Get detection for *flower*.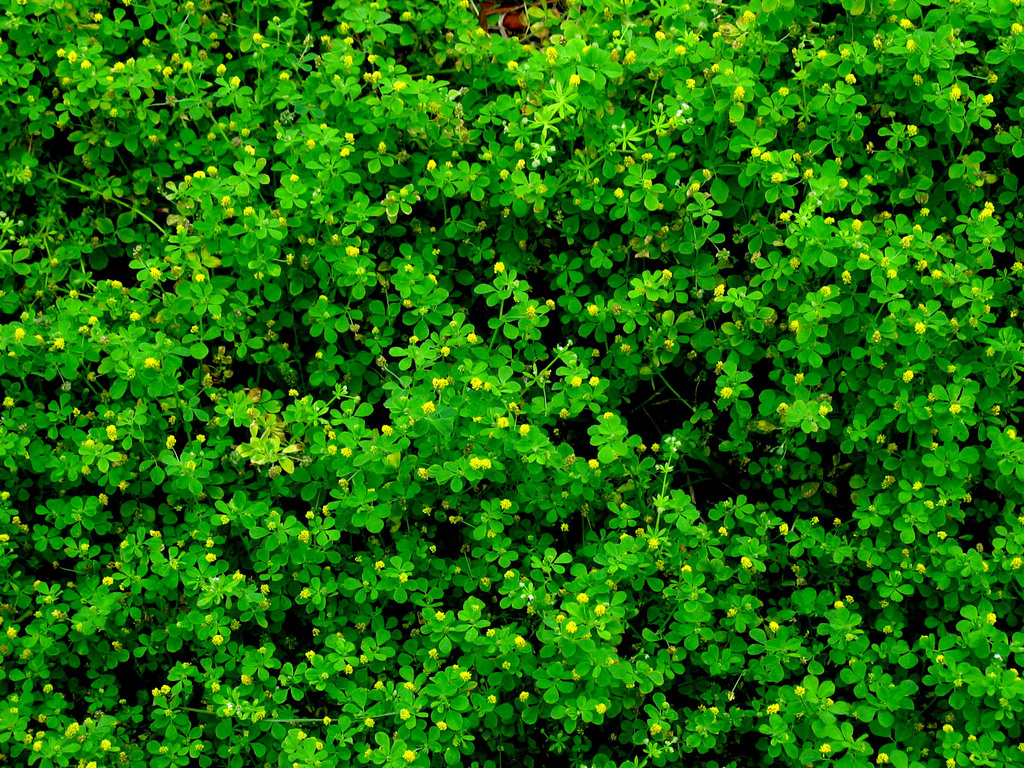
Detection: detection(404, 749, 412, 758).
